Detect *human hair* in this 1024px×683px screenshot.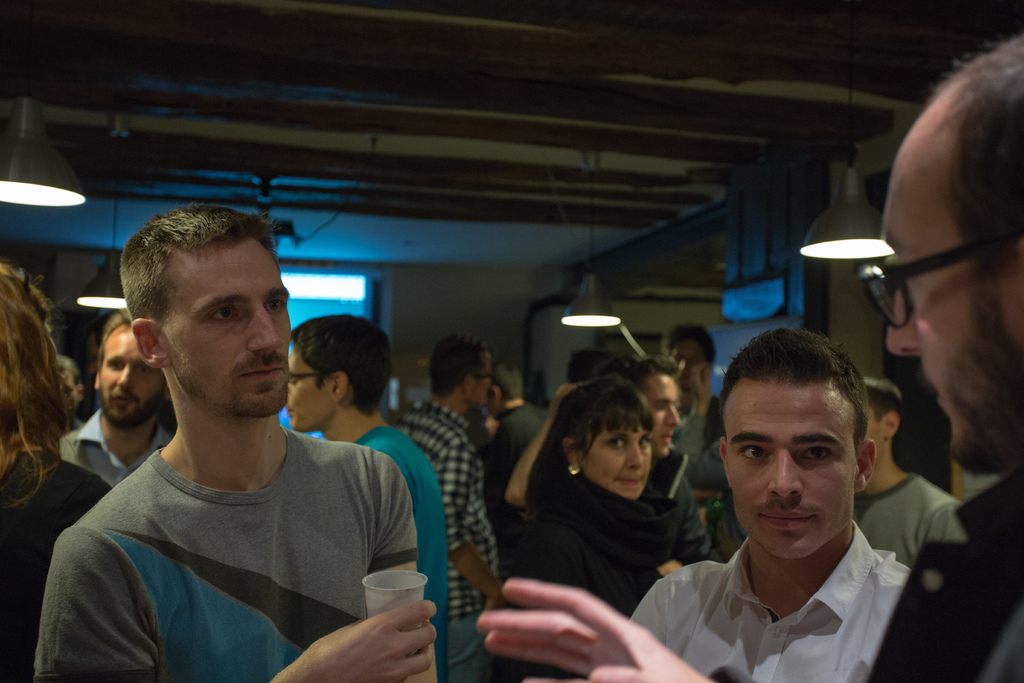
Detection: {"left": 120, "top": 206, "right": 280, "bottom": 380}.
